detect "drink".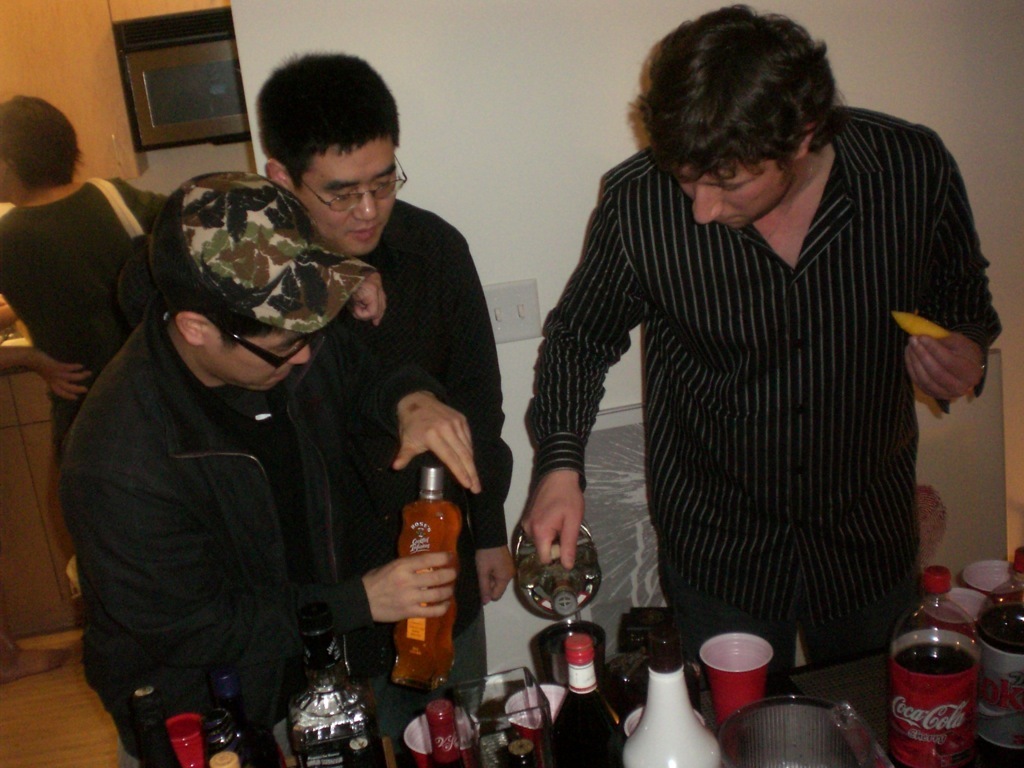
Detected at left=506, top=529, right=604, bottom=623.
